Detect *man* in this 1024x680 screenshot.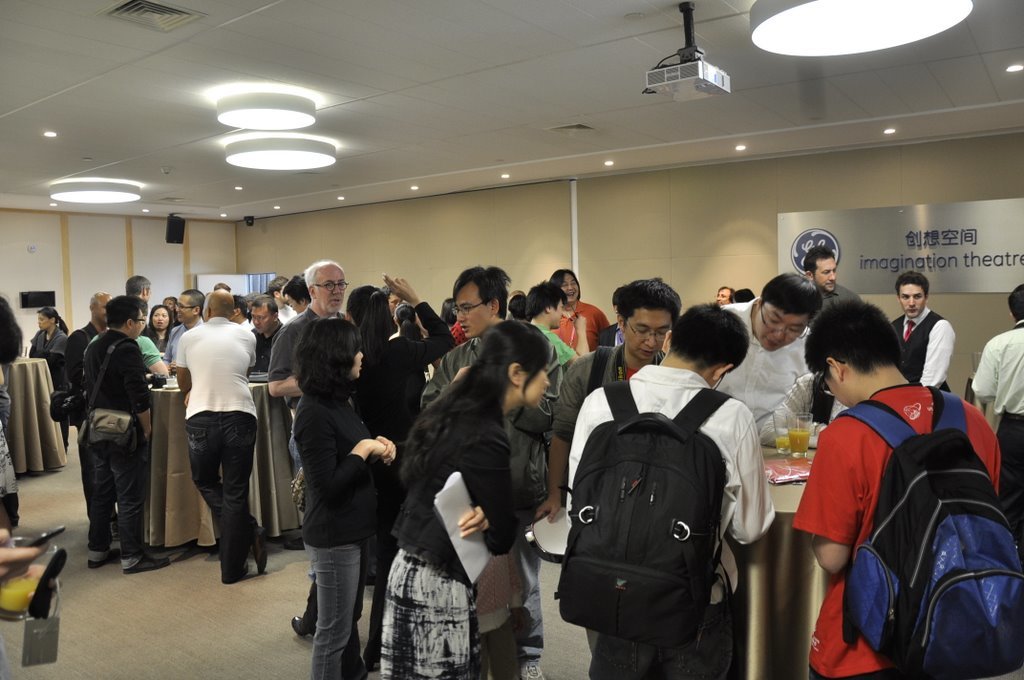
Detection: {"x1": 283, "y1": 276, "x2": 319, "y2": 316}.
